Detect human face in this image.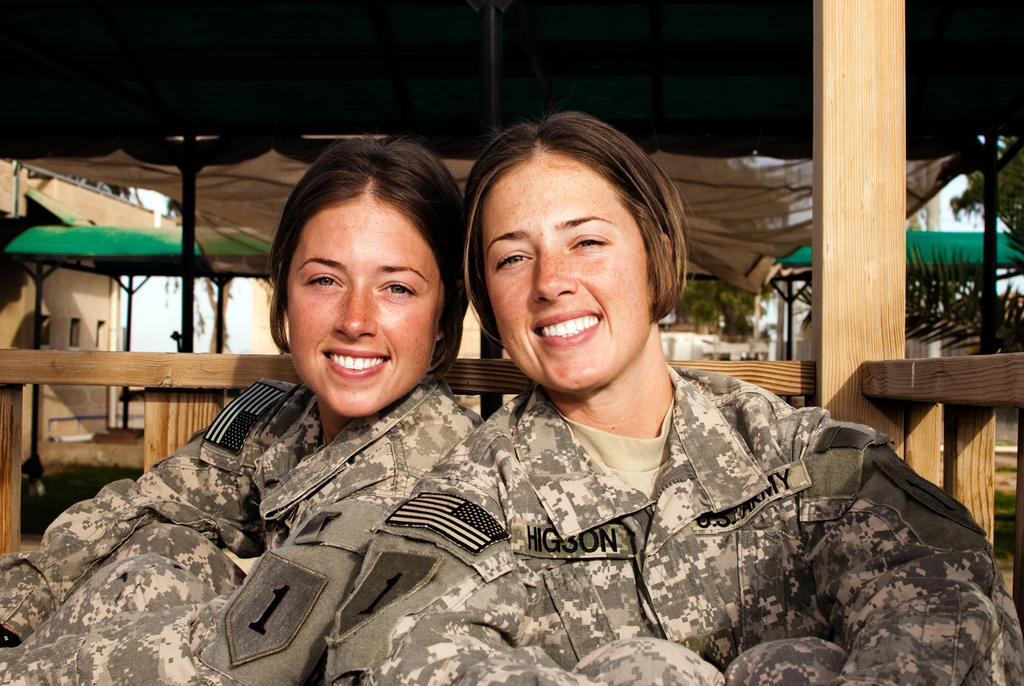
Detection: [288, 195, 446, 418].
